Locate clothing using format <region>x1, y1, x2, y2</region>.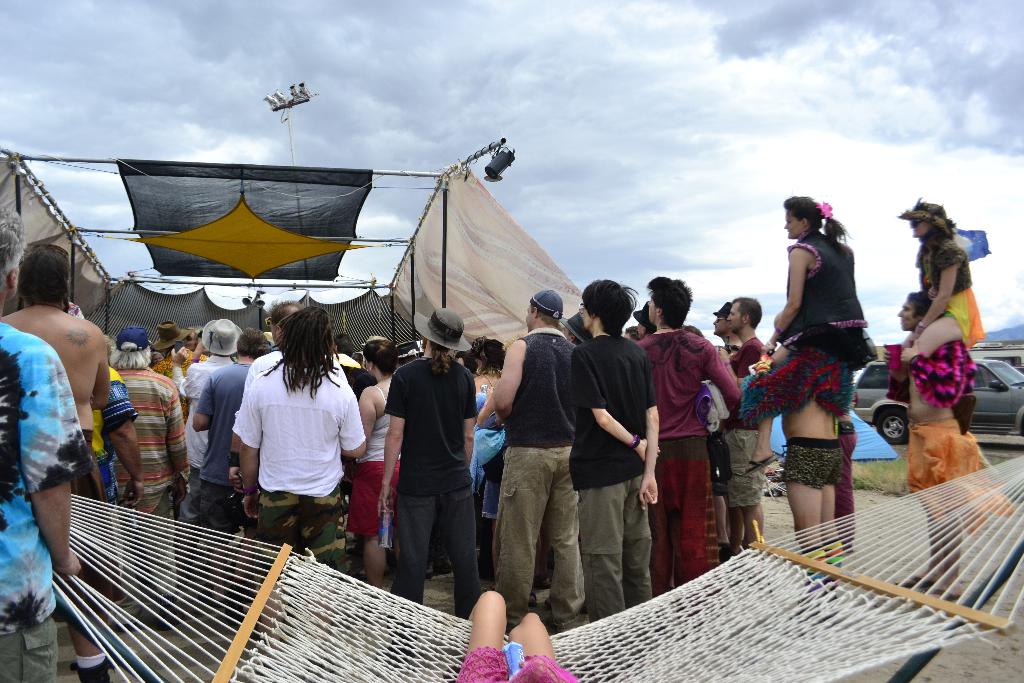
<region>639, 322, 742, 596</region>.
